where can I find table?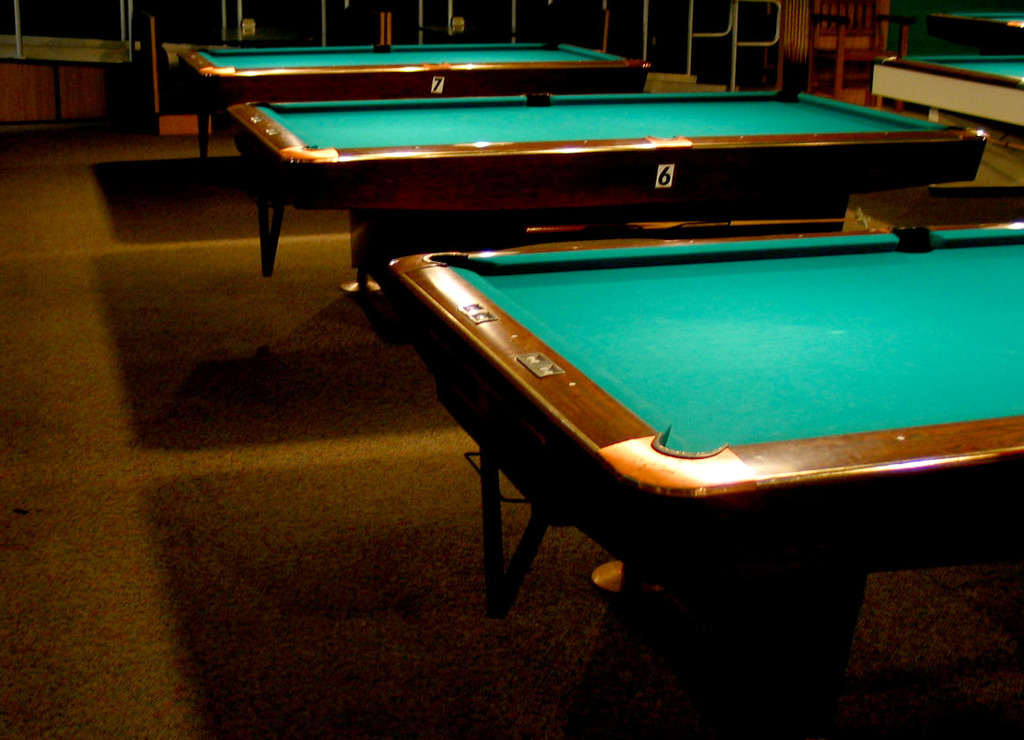
You can find it at (x1=384, y1=217, x2=1023, y2=739).
